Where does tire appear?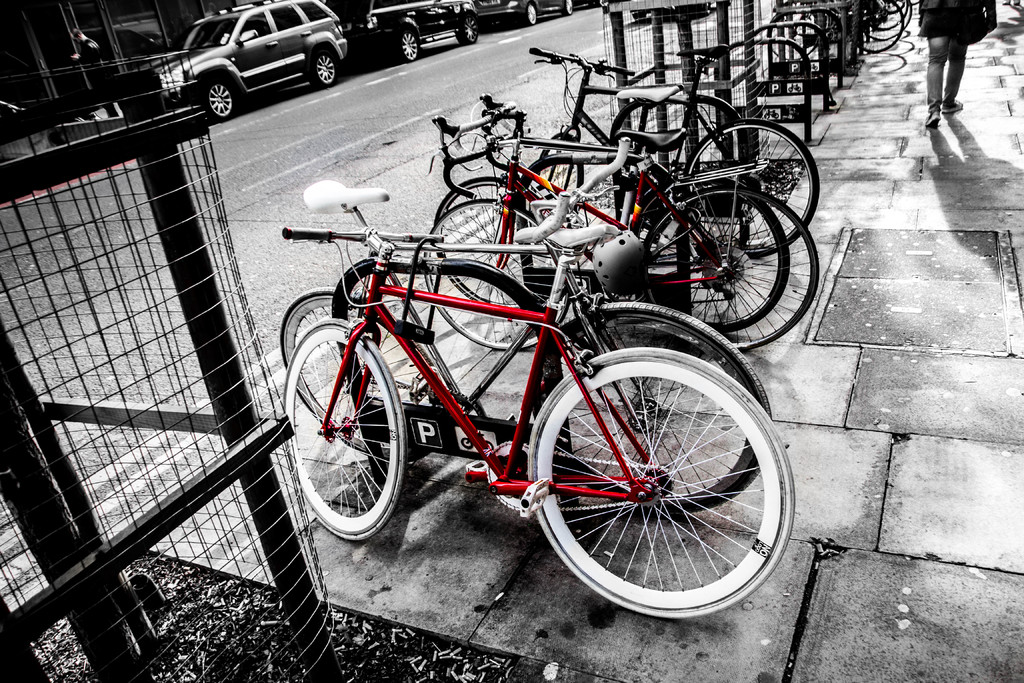
Appears at [716, 0, 731, 9].
